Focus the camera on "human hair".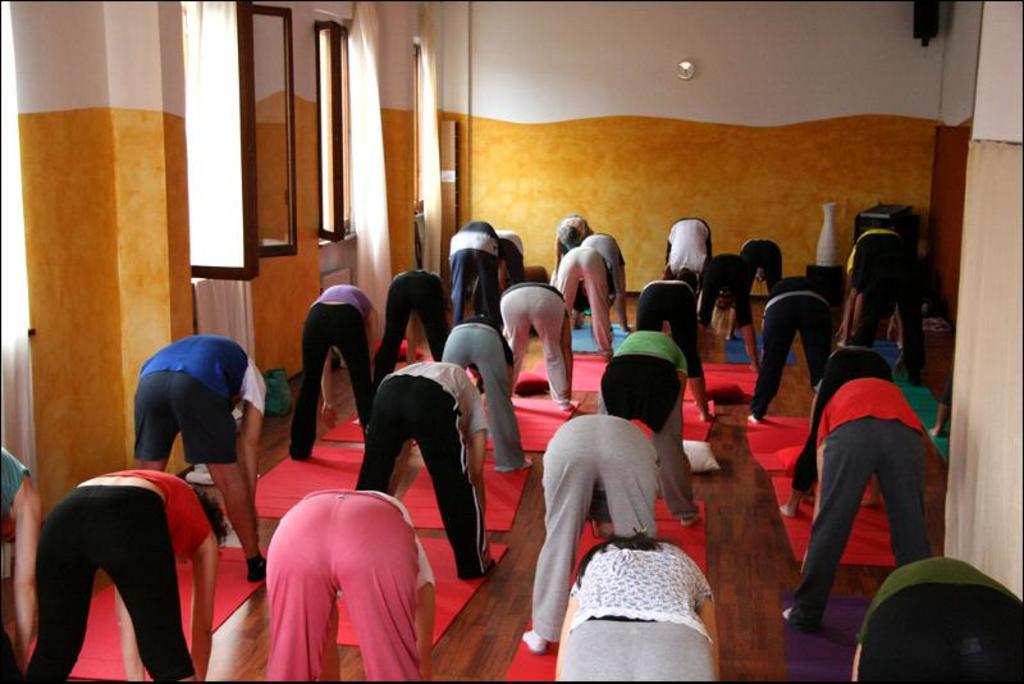
Focus region: 557/225/581/243.
